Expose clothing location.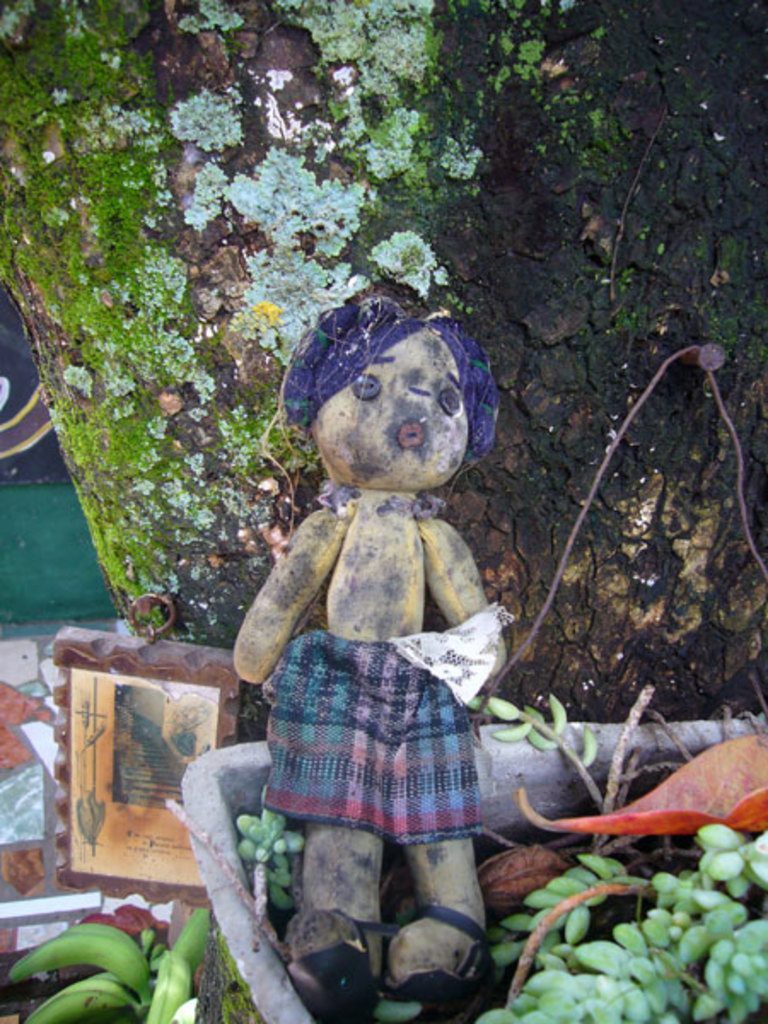
Exposed at left=251, top=618, right=490, bottom=855.
